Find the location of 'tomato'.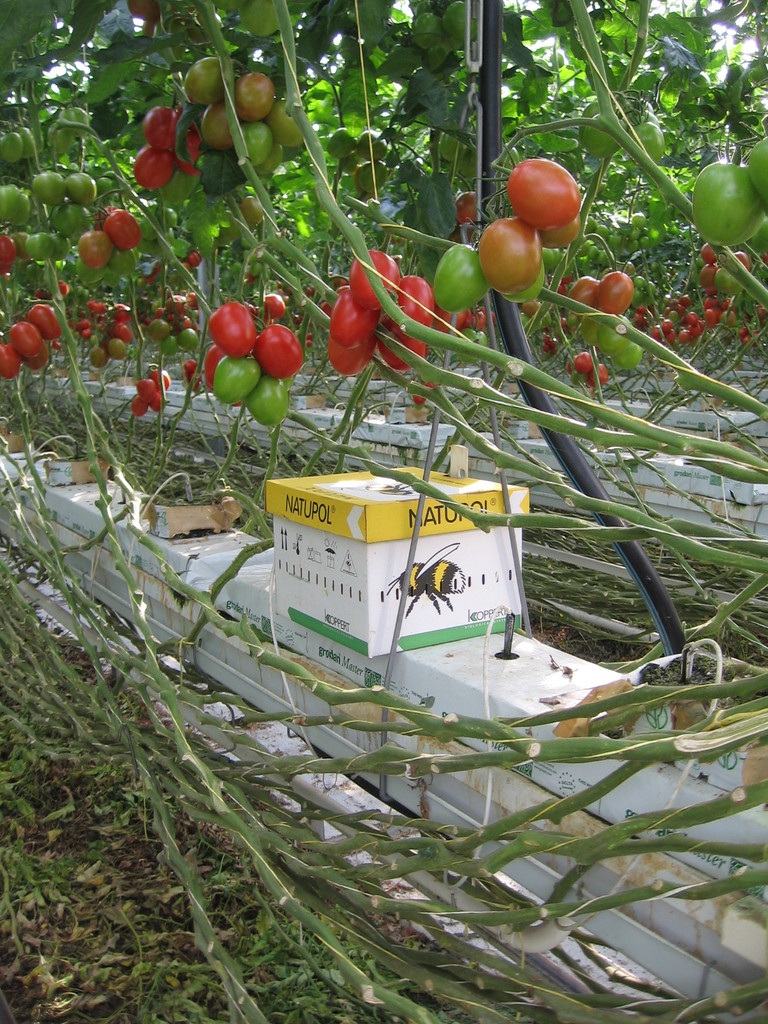
Location: box(259, 323, 305, 378).
